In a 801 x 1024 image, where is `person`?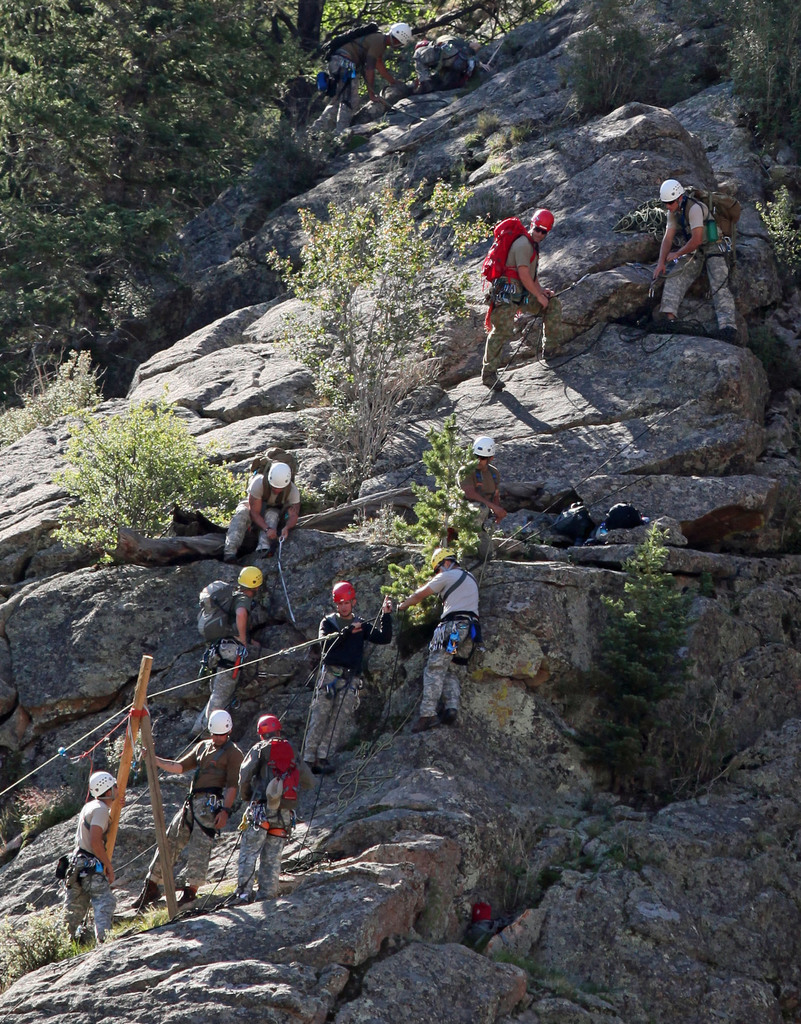
433/433/506/545.
